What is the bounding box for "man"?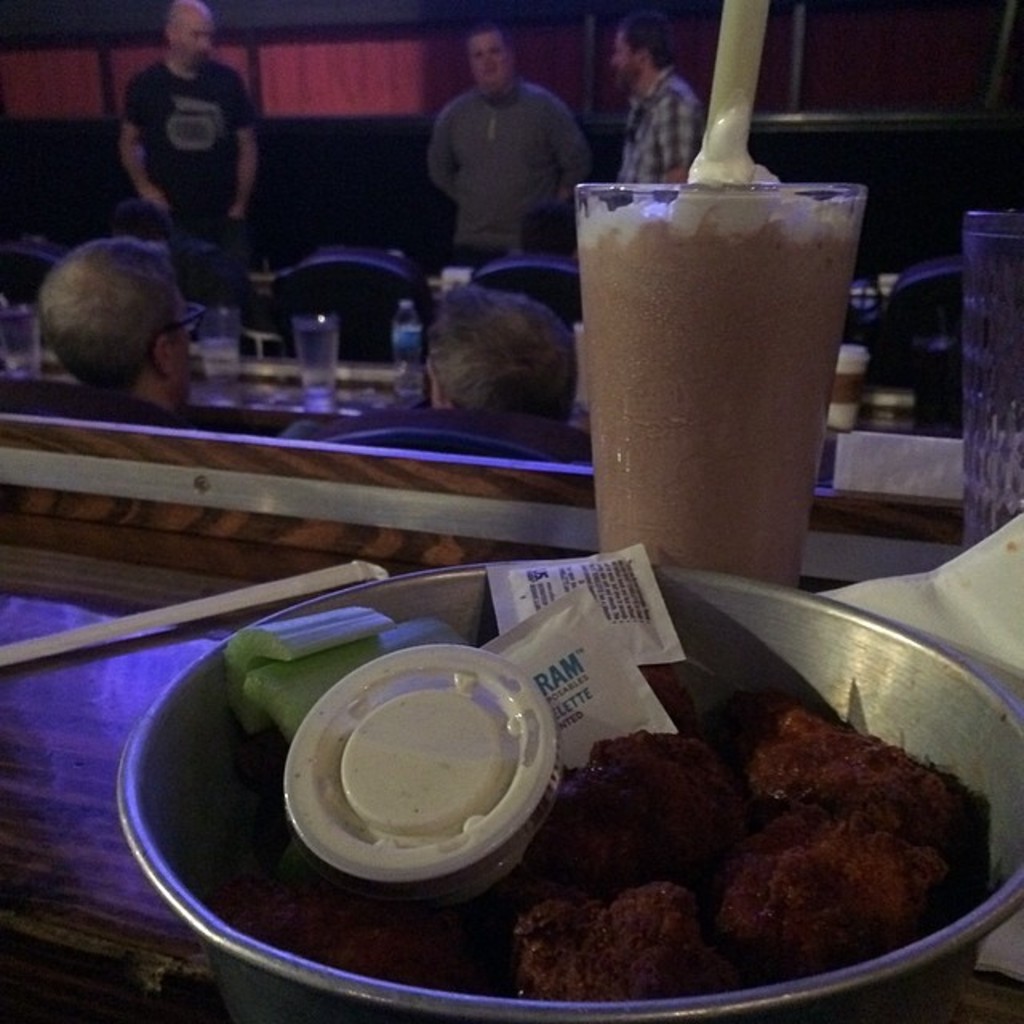
(605,24,704,186).
